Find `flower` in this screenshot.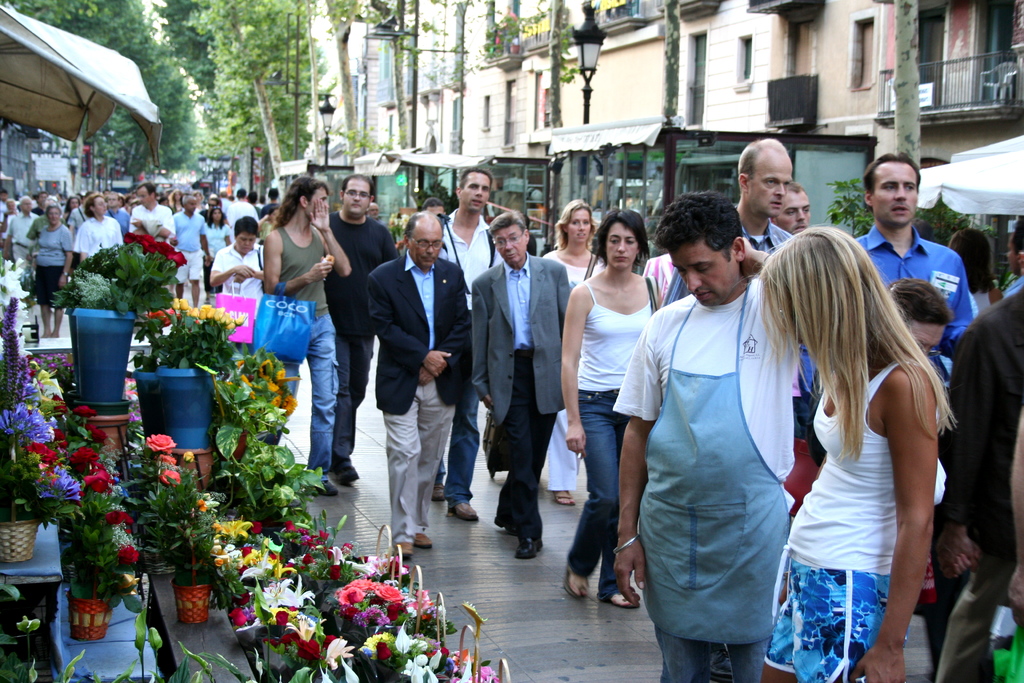
The bounding box for `flower` is [left=1, top=255, right=33, bottom=355].
